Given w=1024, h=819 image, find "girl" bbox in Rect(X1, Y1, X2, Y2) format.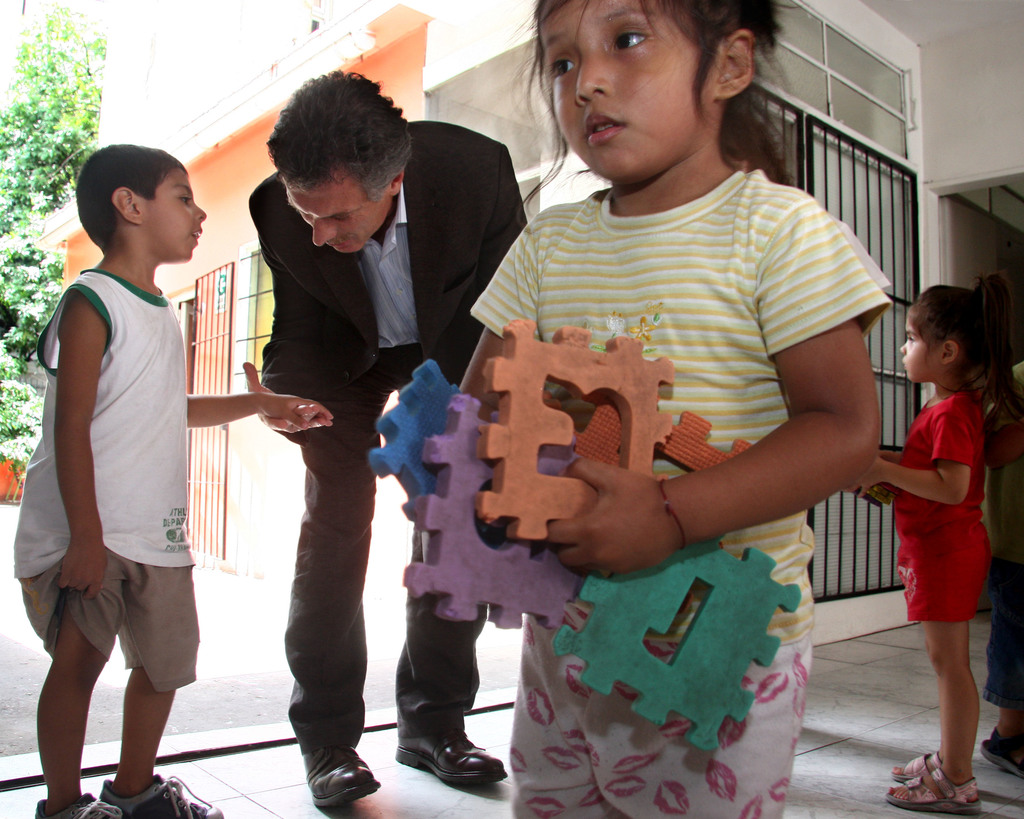
Rect(847, 268, 1018, 816).
